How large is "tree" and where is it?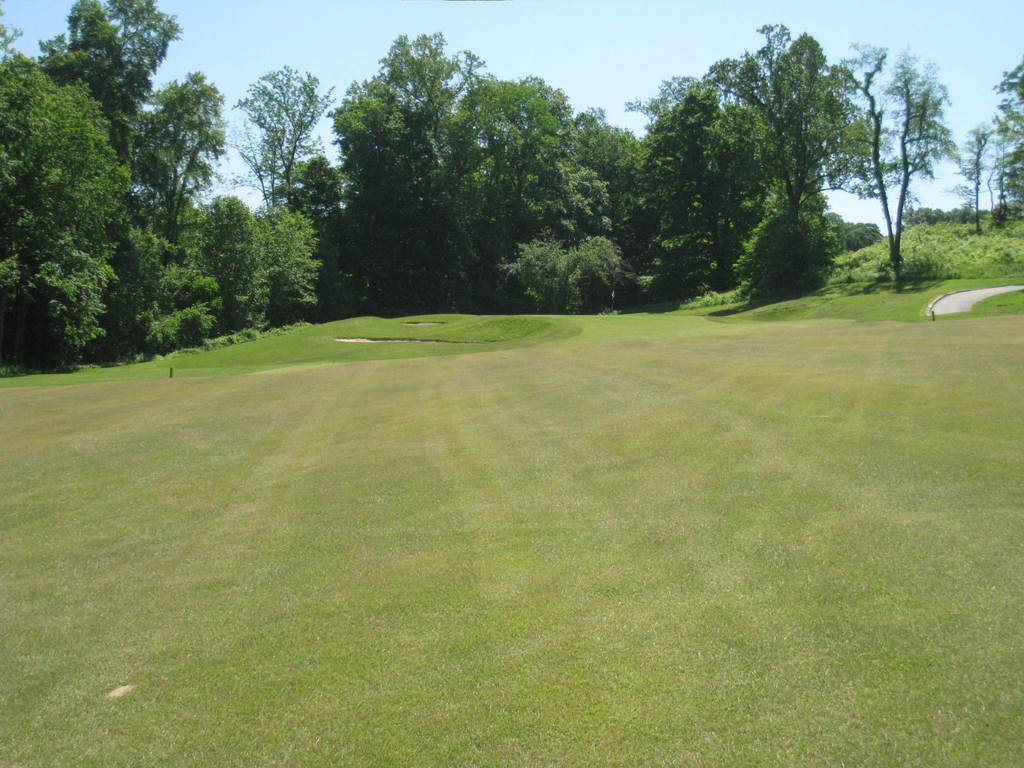
Bounding box: locate(828, 35, 963, 295).
